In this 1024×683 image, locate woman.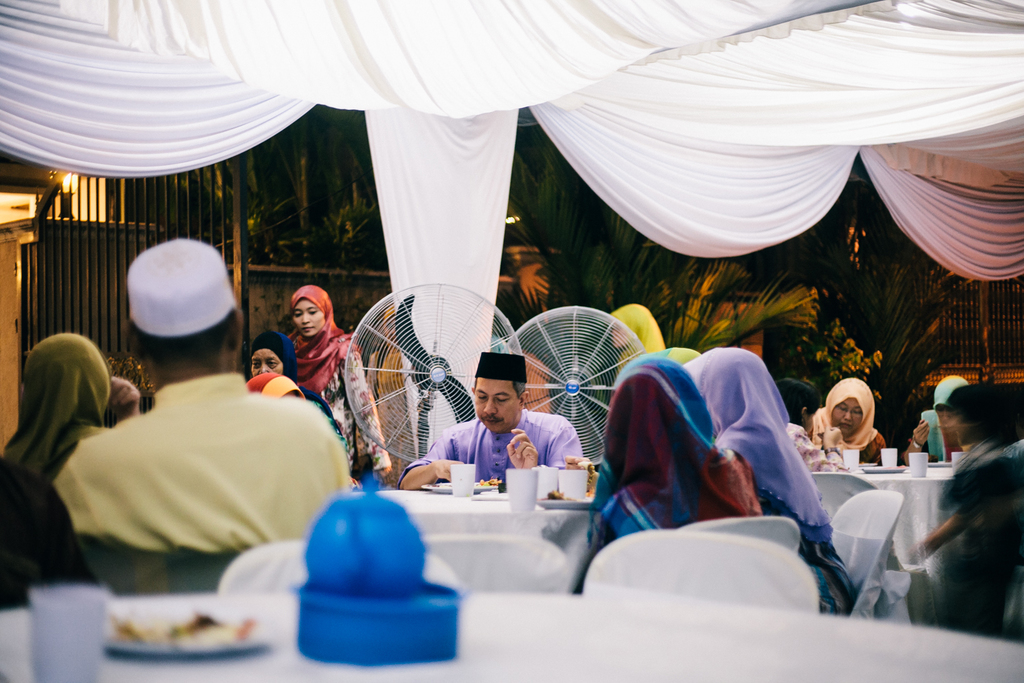
Bounding box: <box>0,322,147,612</box>.
